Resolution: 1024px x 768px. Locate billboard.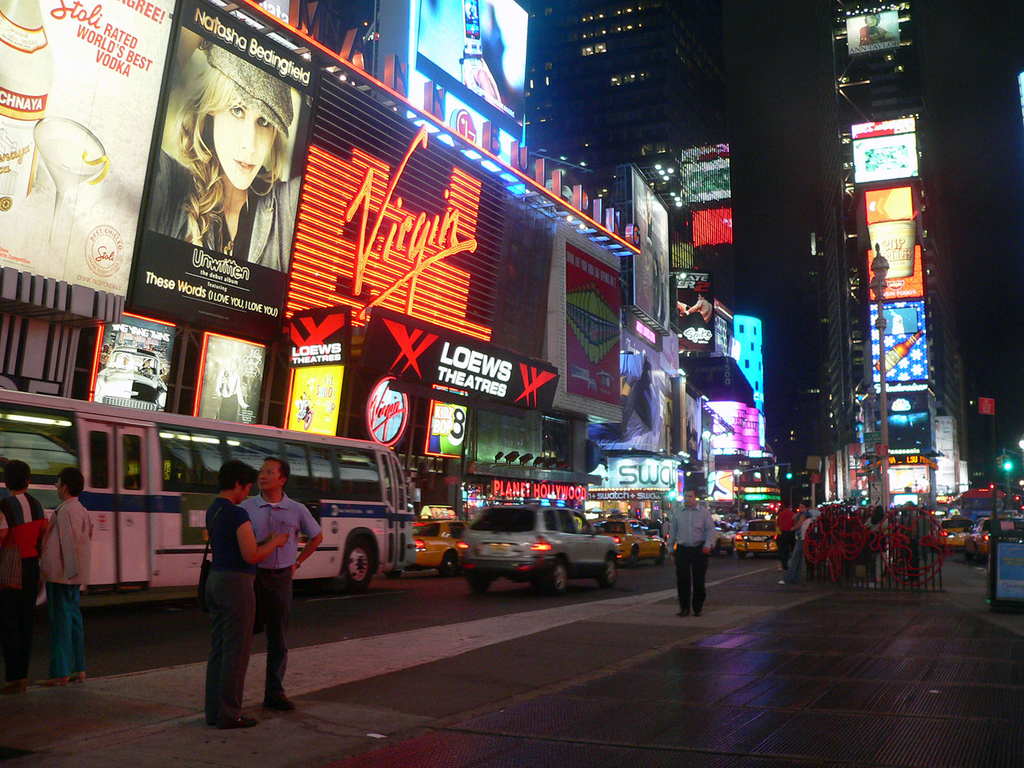
854 114 919 178.
